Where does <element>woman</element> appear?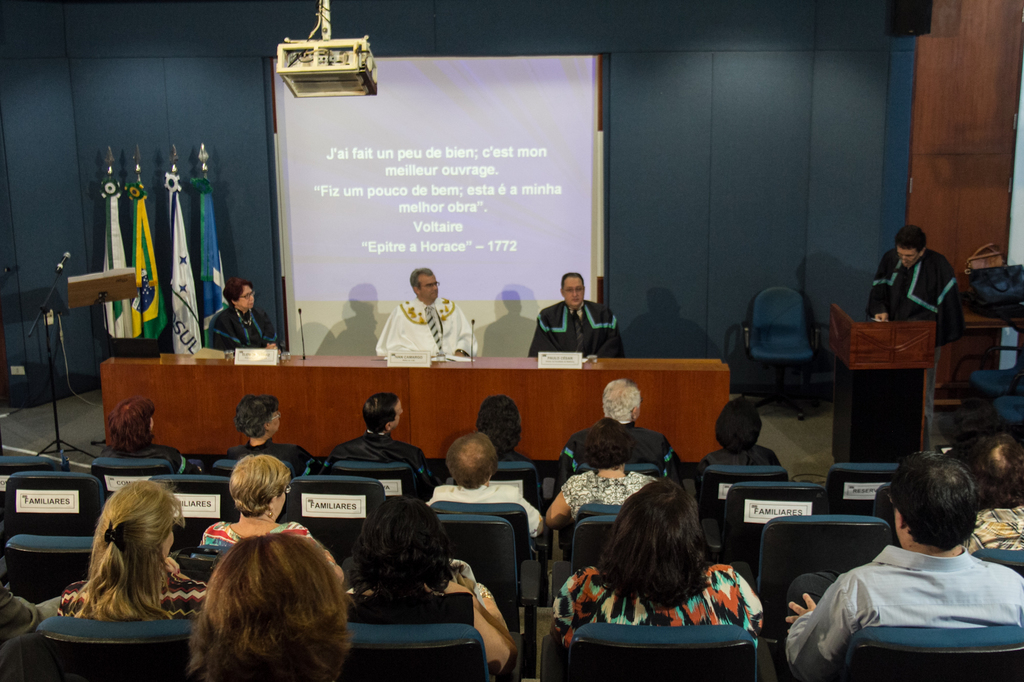
Appears at <box>346,493,517,681</box>.
